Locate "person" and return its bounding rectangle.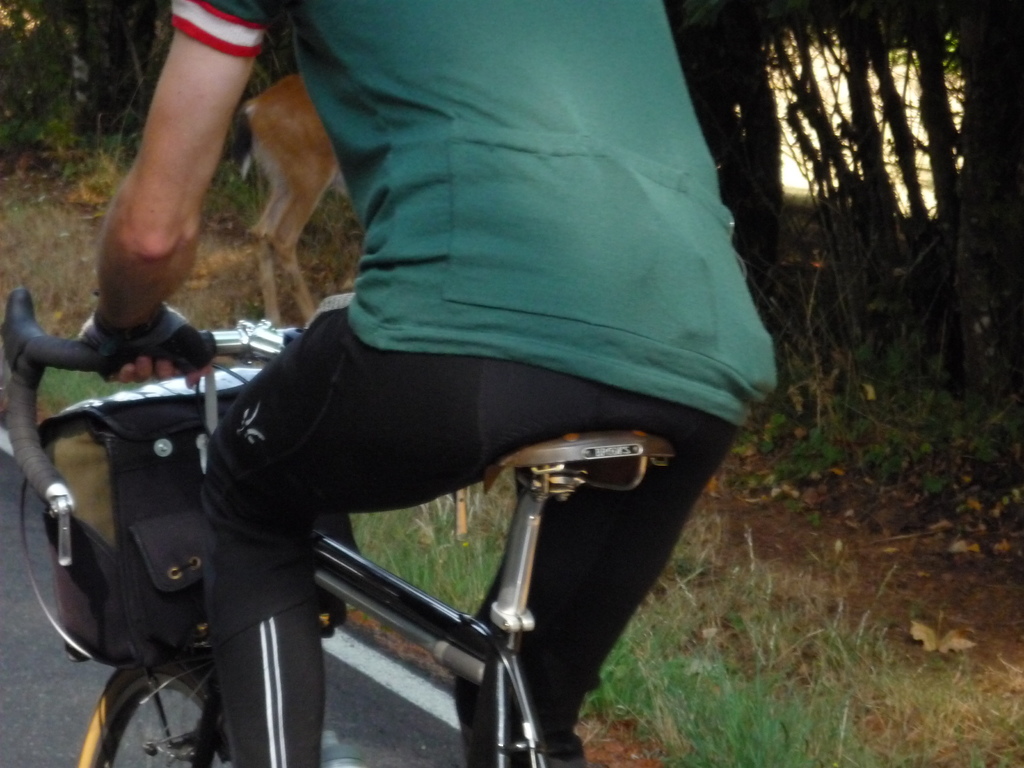
<region>88, 0, 780, 730</region>.
